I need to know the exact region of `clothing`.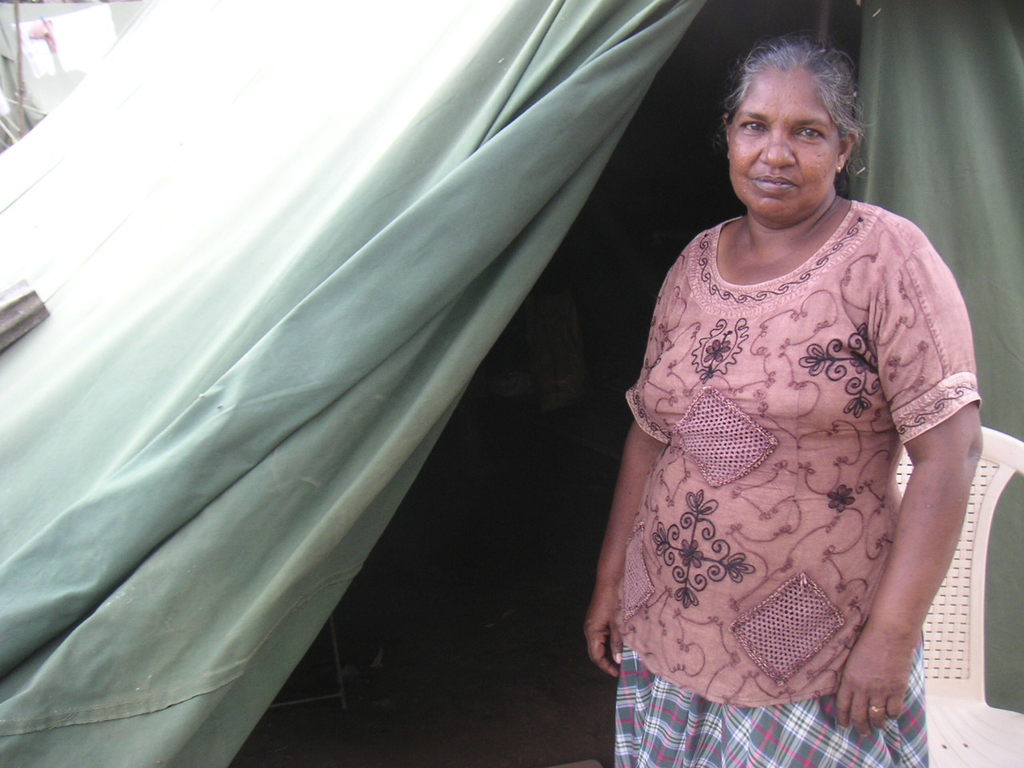
Region: 603 181 967 716.
